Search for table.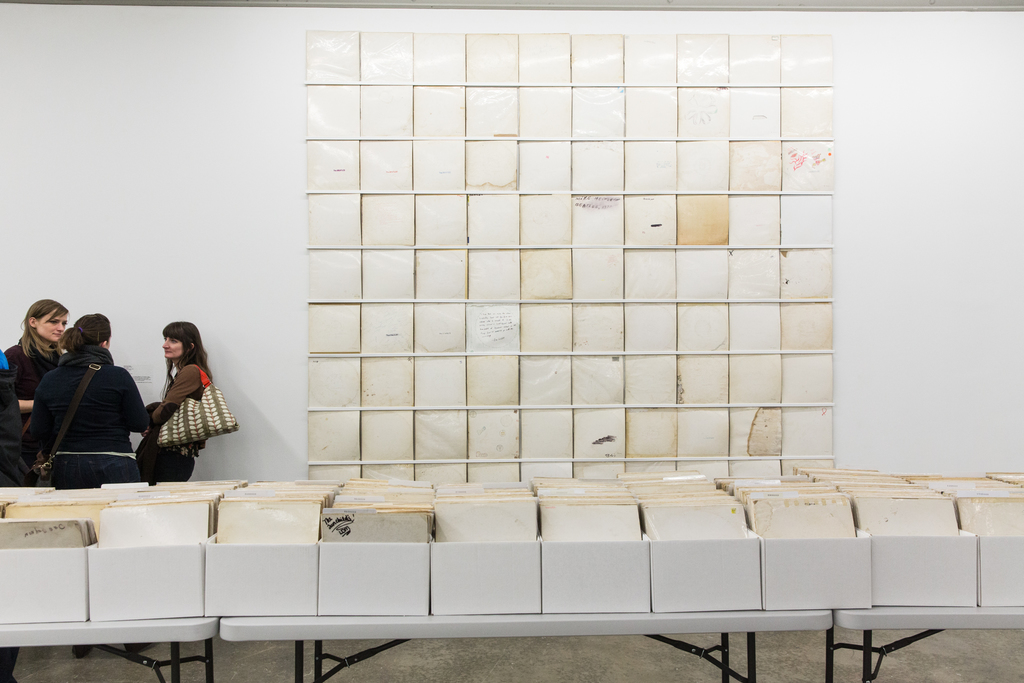
Found at 219:613:833:679.
